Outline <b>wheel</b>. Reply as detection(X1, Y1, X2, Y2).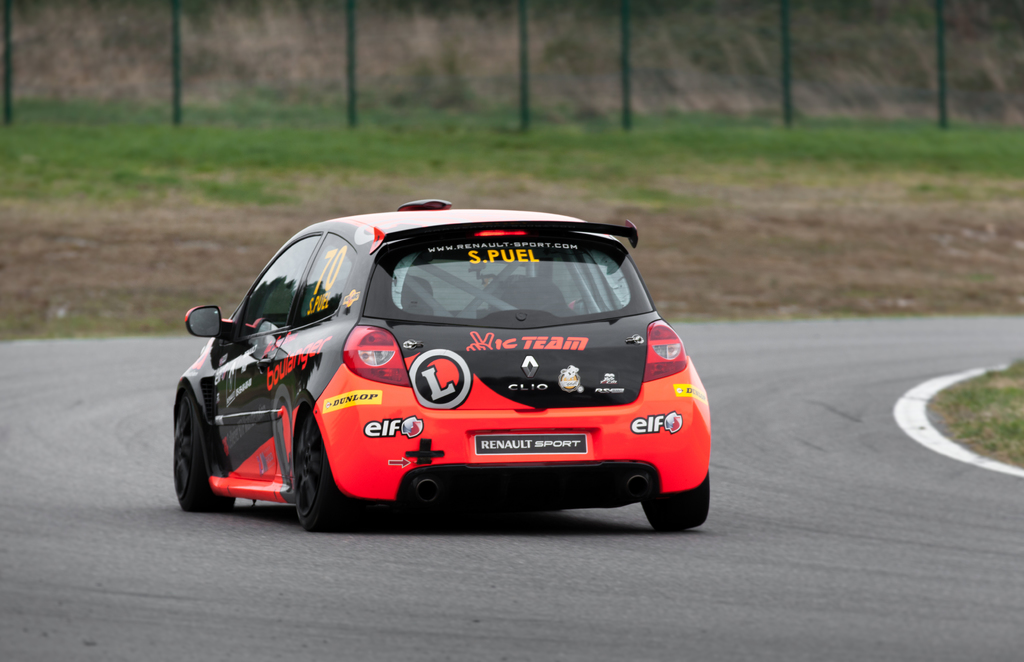
detection(644, 472, 710, 533).
